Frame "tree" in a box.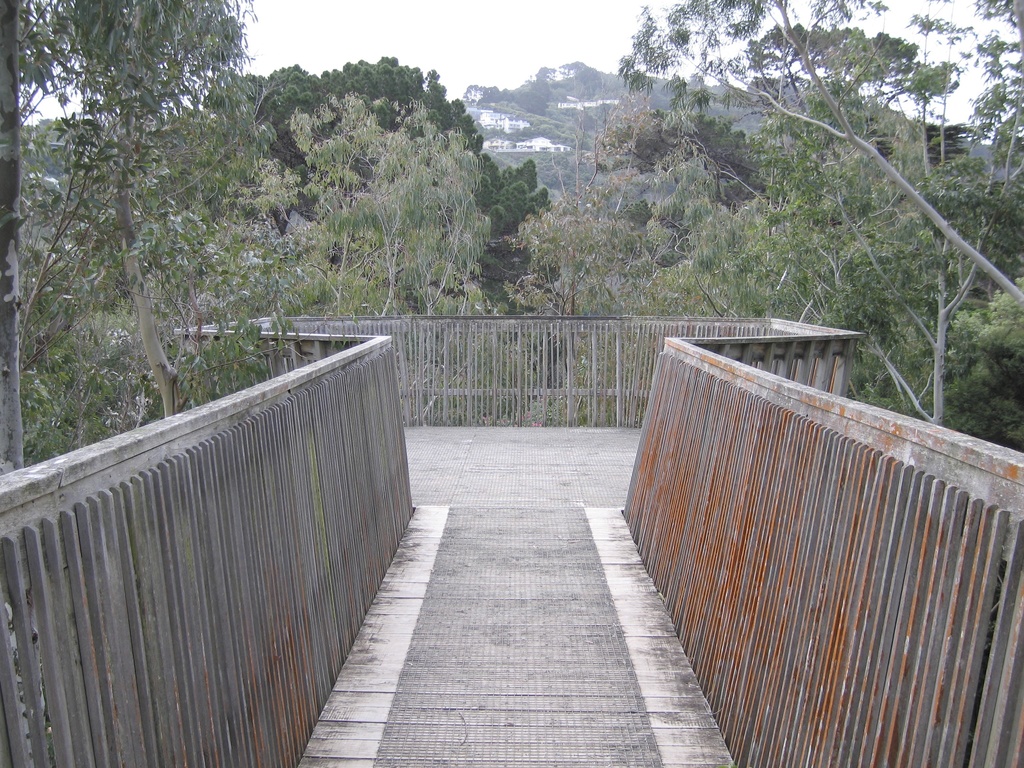
273, 95, 490, 426.
